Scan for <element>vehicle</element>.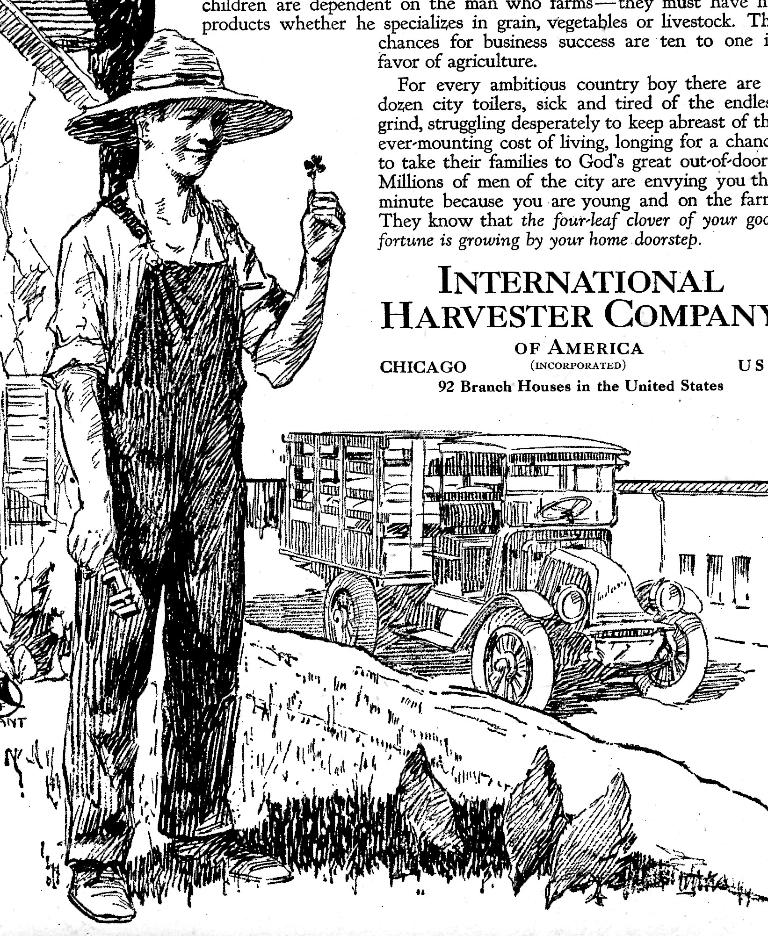
Scan result: [x1=279, y1=429, x2=711, y2=707].
